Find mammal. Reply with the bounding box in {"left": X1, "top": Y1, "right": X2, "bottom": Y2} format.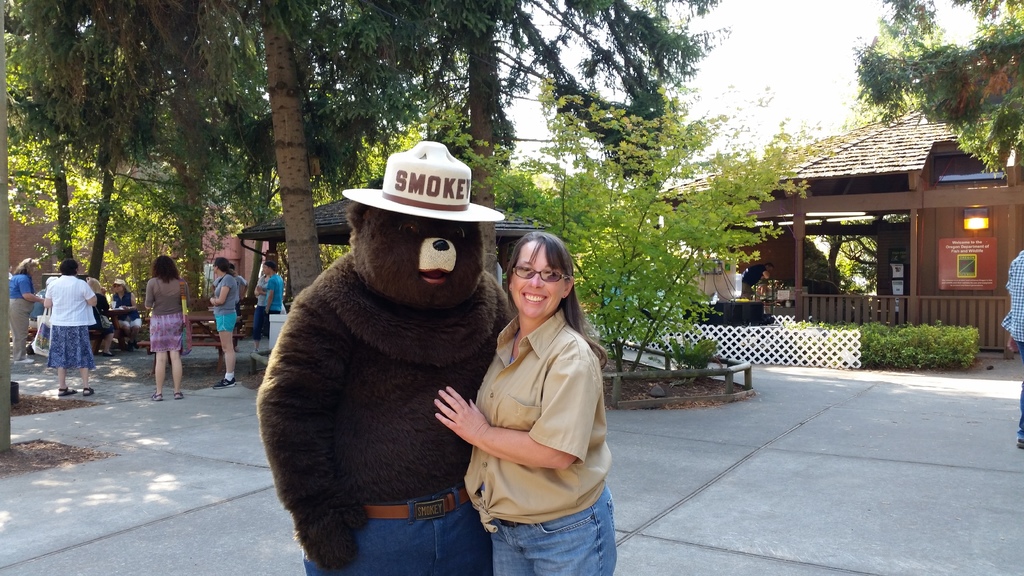
{"left": 999, "top": 253, "right": 1023, "bottom": 448}.
